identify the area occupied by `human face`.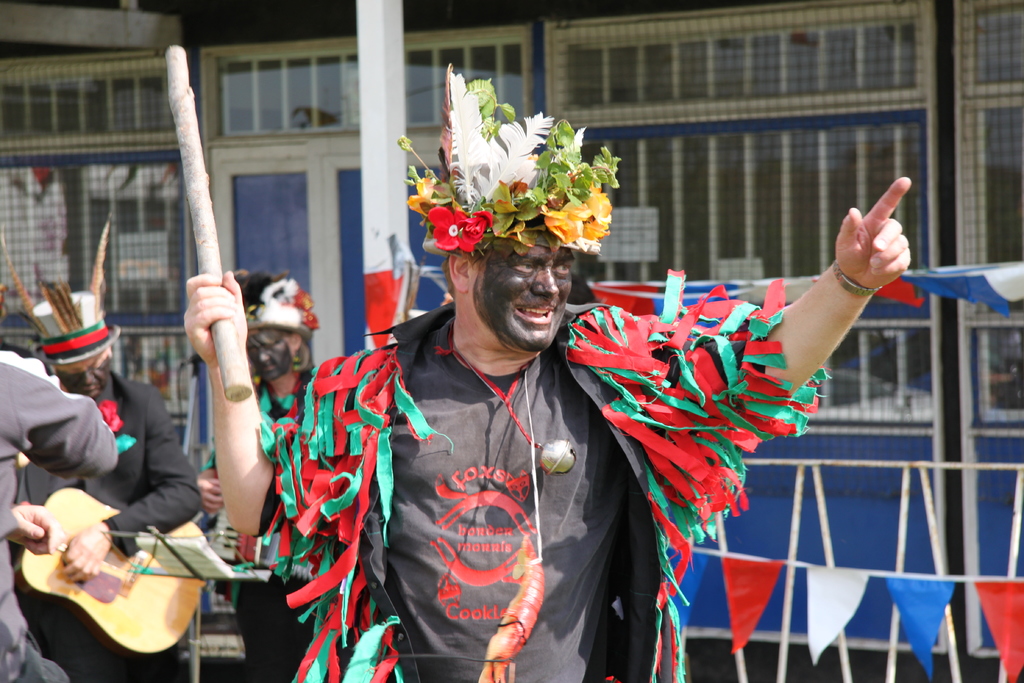
Area: {"x1": 474, "y1": 219, "x2": 570, "y2": 349}.
